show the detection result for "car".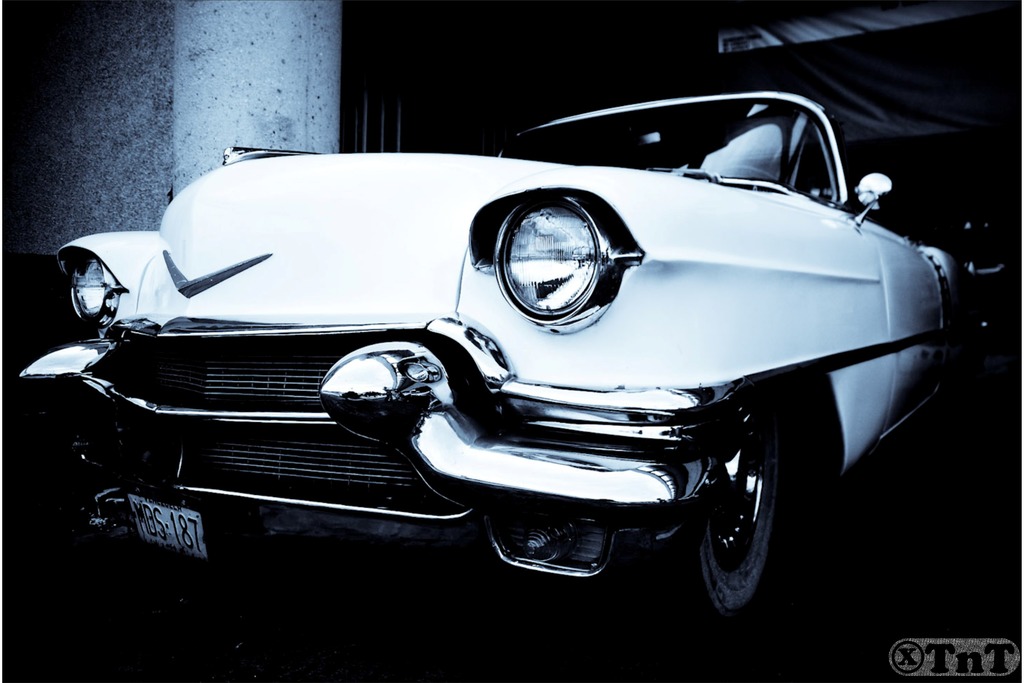
{"left": 3, "top": 84, "right": 968, "bottom": 630}.
